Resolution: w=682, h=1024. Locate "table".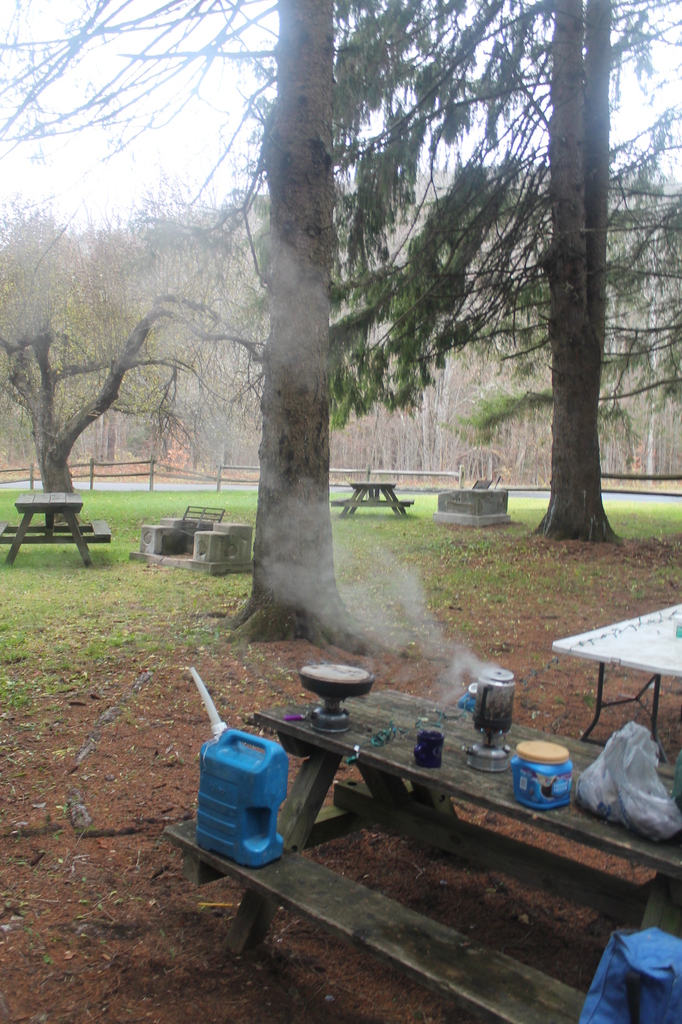
region(547, 590, 681, 769).
